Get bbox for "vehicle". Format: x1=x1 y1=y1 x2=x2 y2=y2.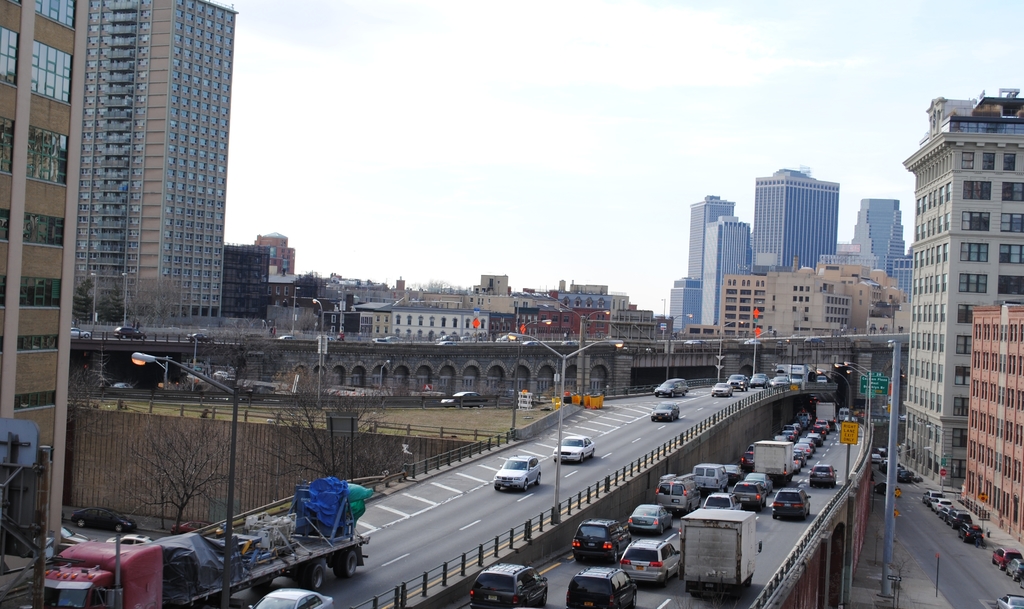
x1=437 y1=339 x2=460 y2=346.
